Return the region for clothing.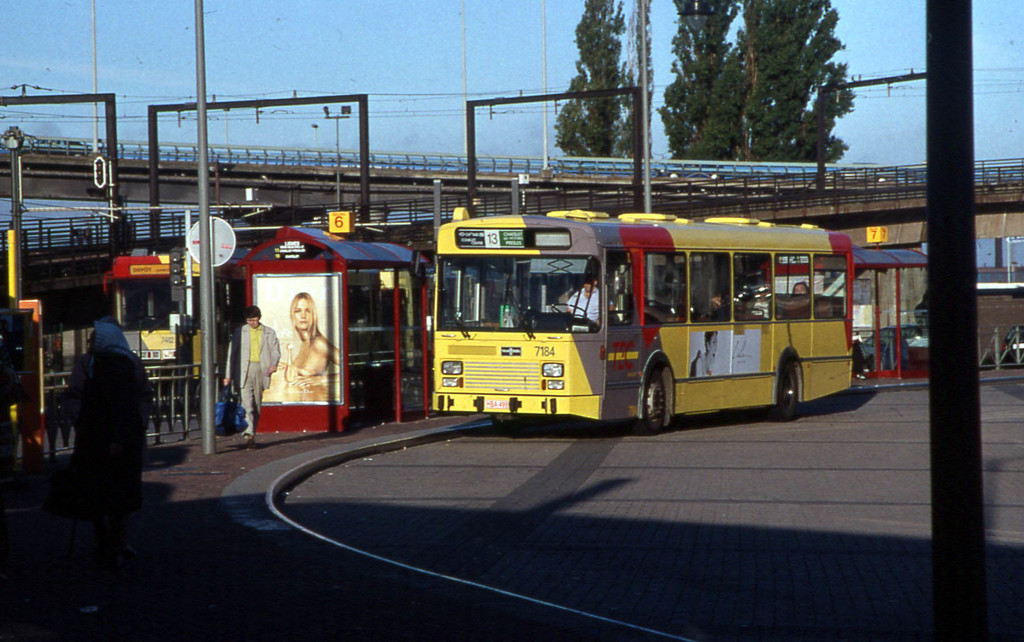
(x1=282, y1=365, x2=330, y2=401).
